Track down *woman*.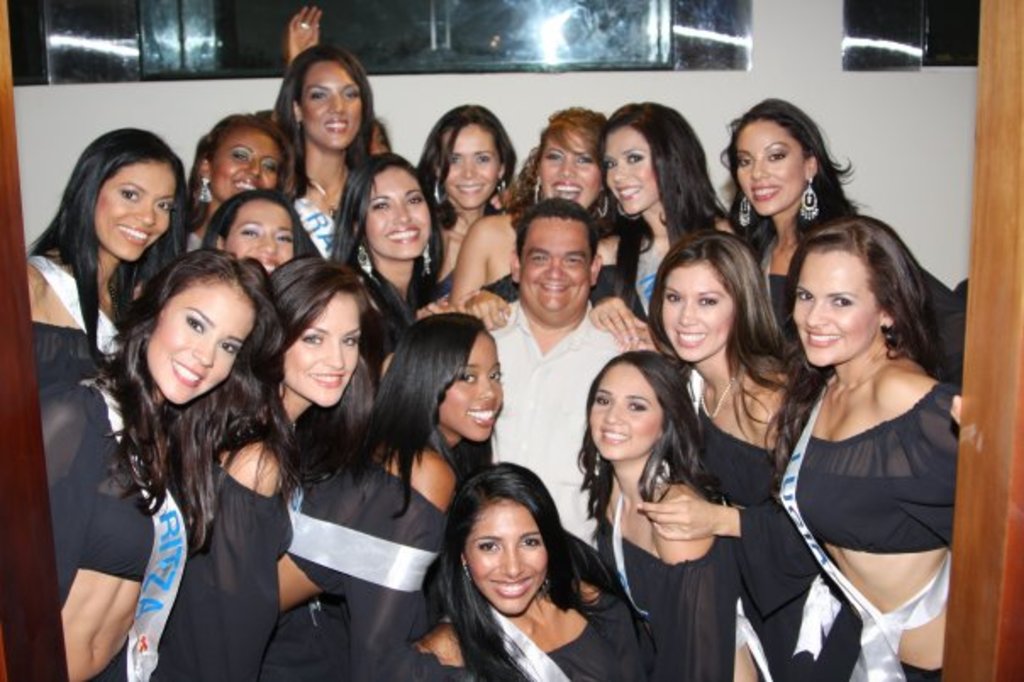
Tracked to BBox(400, 463, 659, 680).
